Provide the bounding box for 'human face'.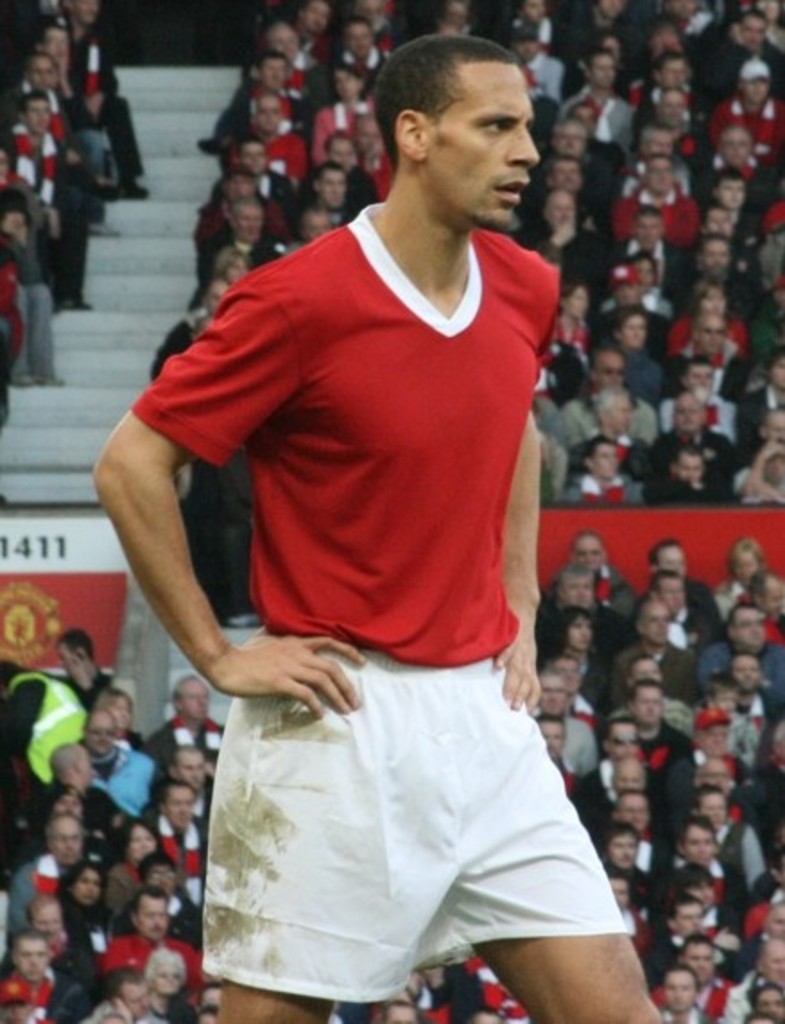
{"left": 534, "top": 723, "right": 566, "bottom": 766}.
